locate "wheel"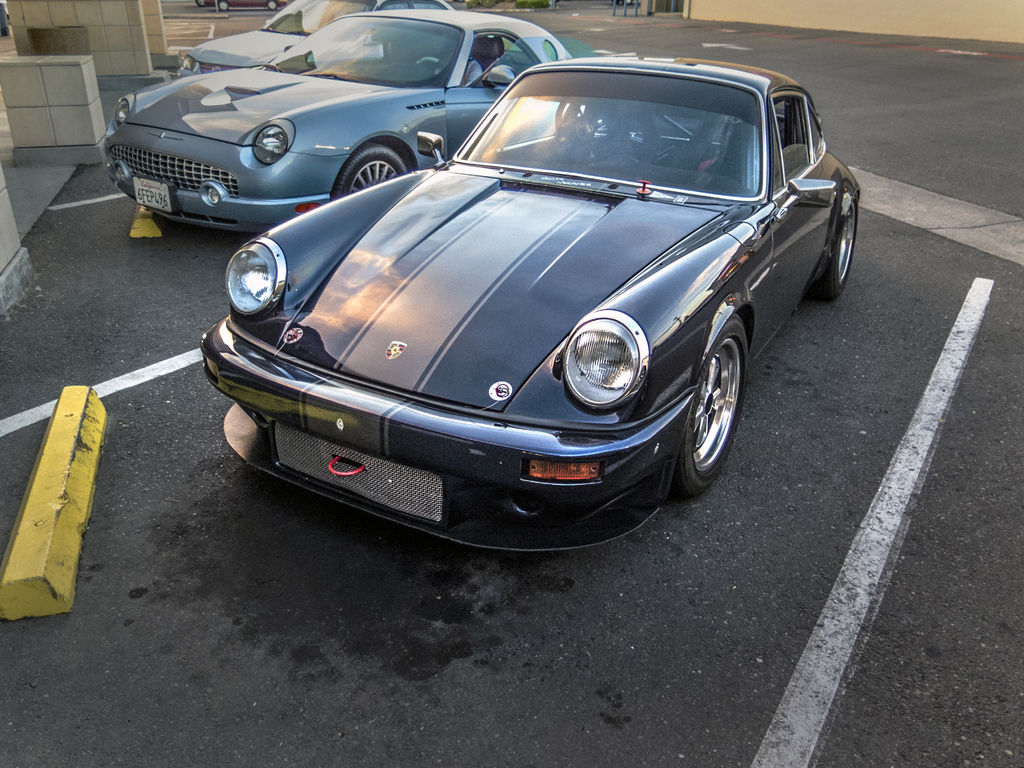
crop(340, 145, 402, 198)
